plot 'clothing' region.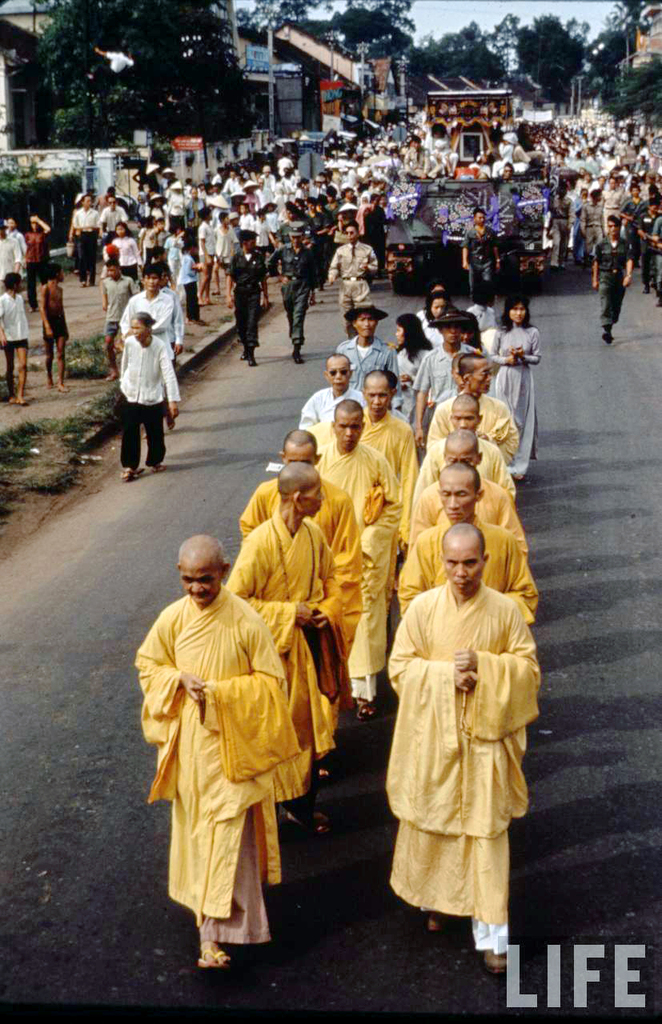
Plotted at bbox=(41, 282, 73, 338).
